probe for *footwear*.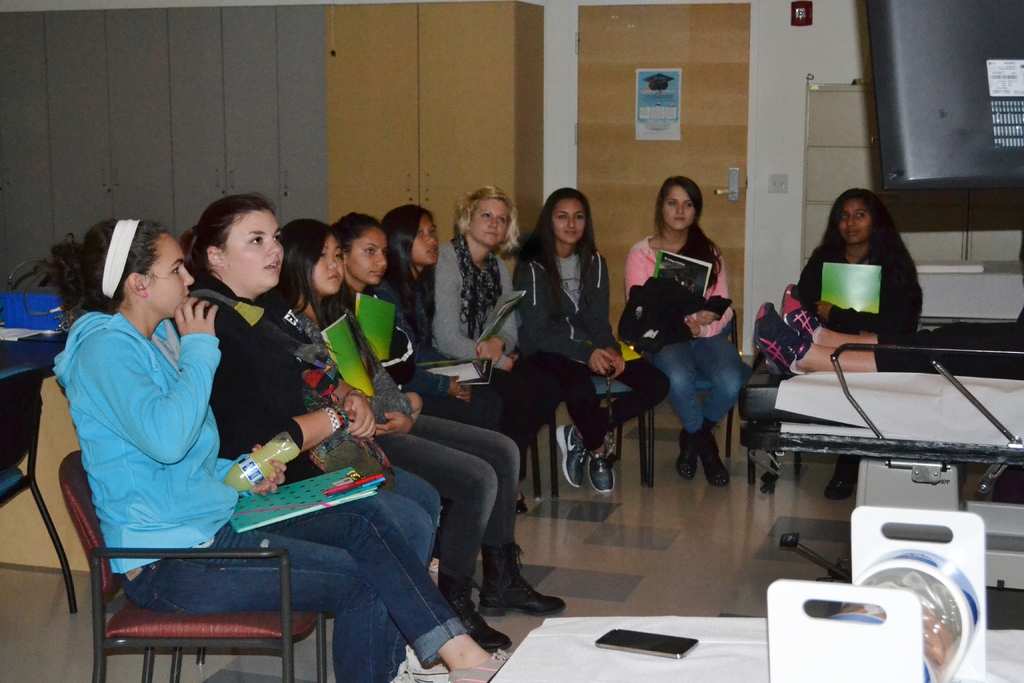
Probe result: Rect(678, 431, 696, 478).
